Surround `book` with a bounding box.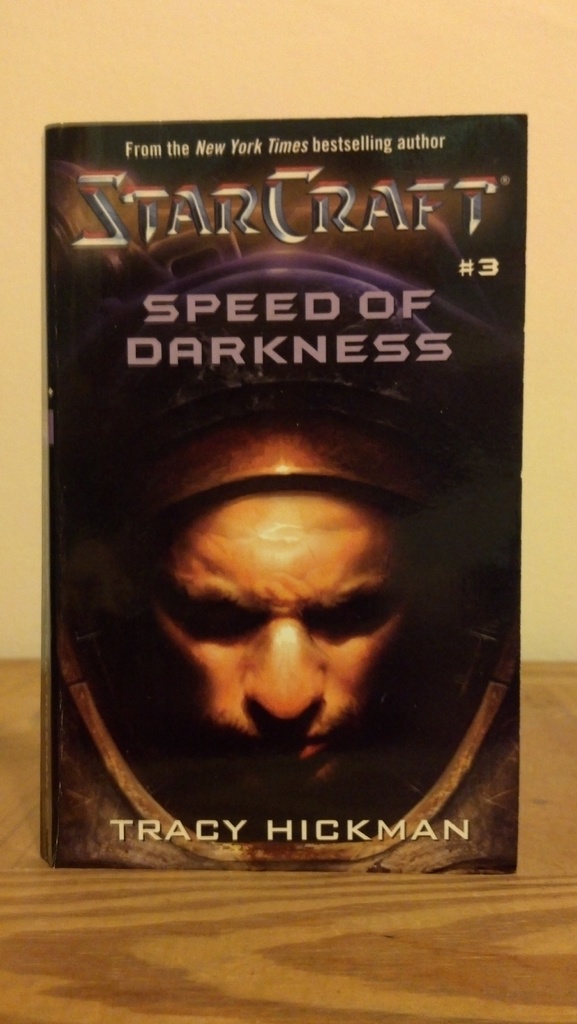
Rect(24, 70, 542, 913).
